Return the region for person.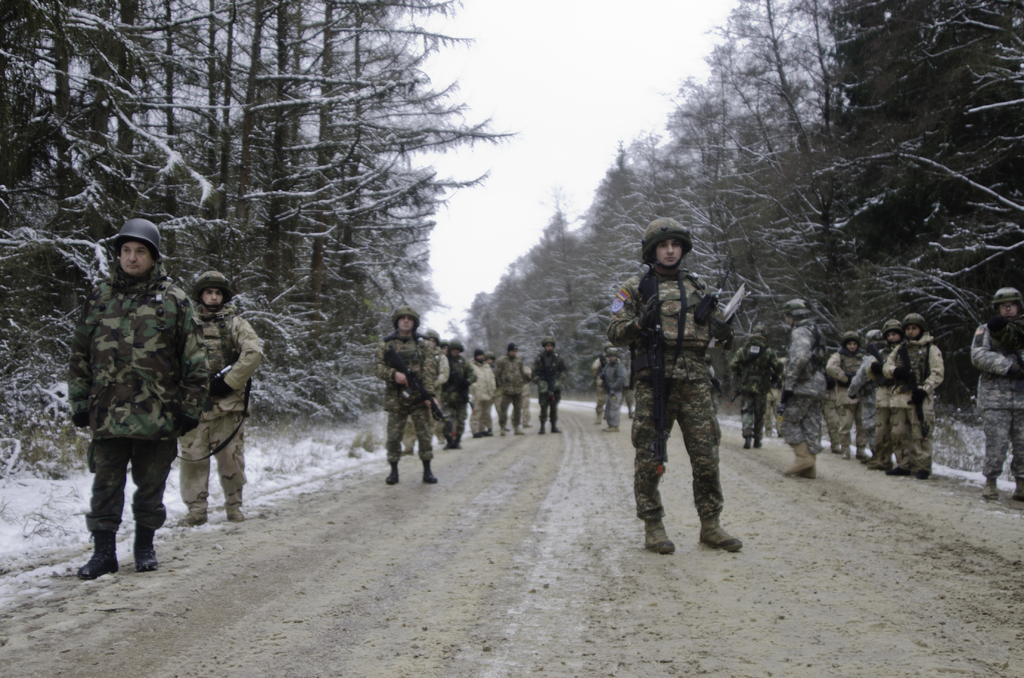
detection(868, 316, 902, 472).
